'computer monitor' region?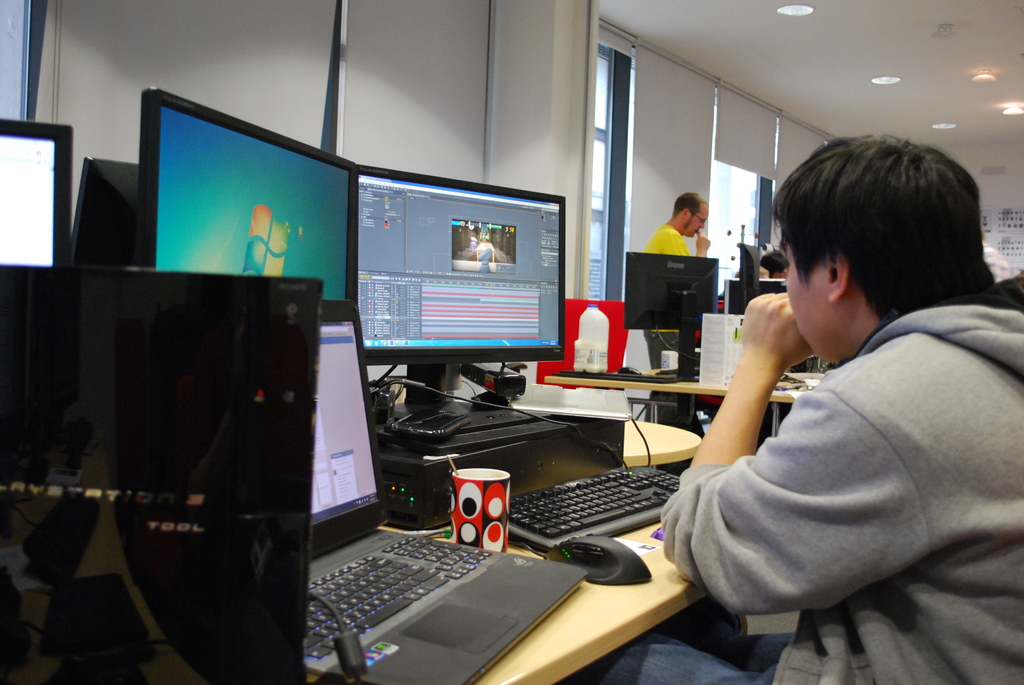
select_region(65, 161, 143, 267)
